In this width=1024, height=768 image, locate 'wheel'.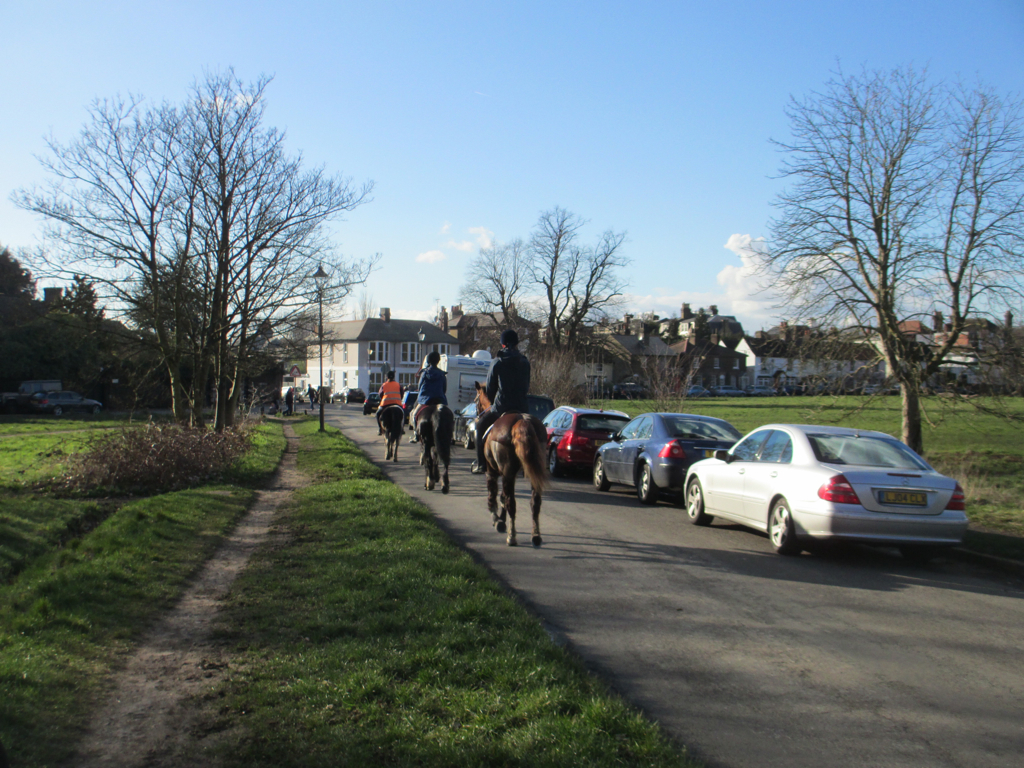
Bounding box: {"x1": 767, "y1": 497, "x2": 808, "y2": 554}.
